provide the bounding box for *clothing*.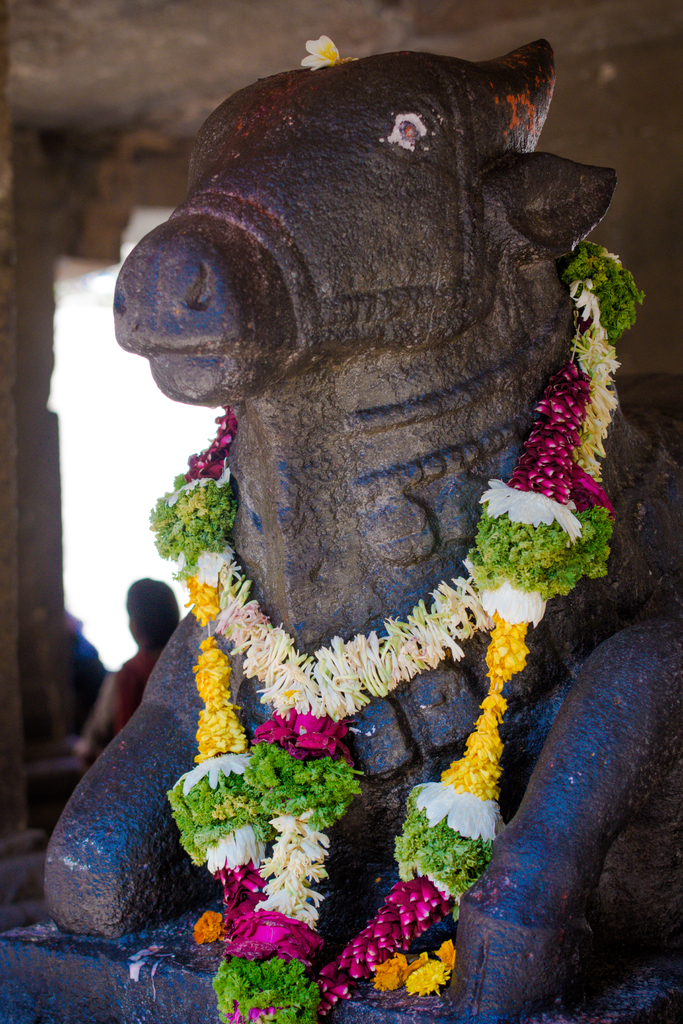
x1=116, y1=648, x2=161, y2=721.
